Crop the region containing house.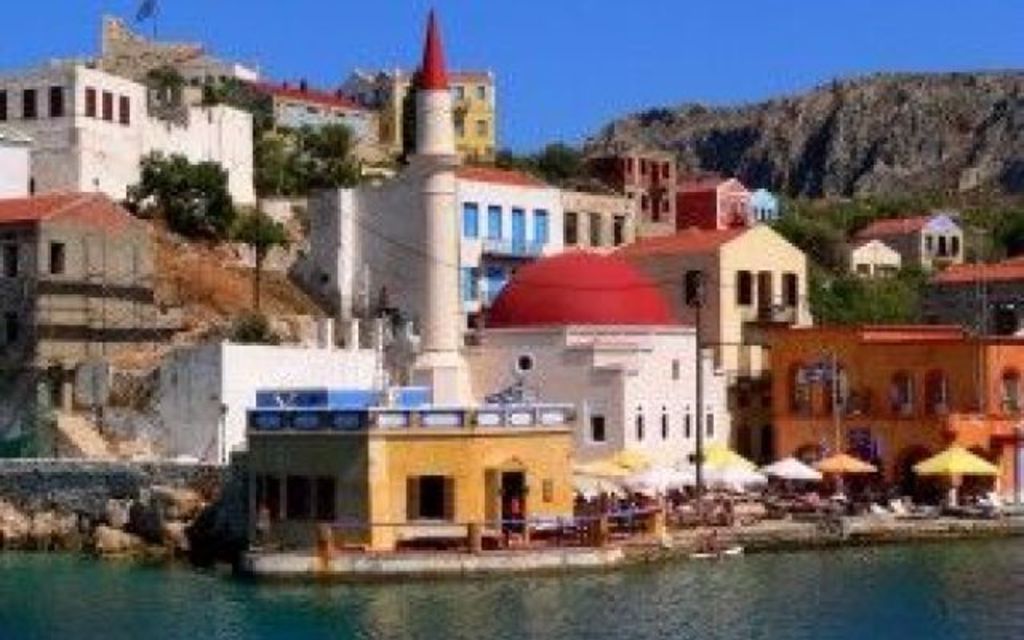
Crop region: detection(616, 230, 797, 424).
